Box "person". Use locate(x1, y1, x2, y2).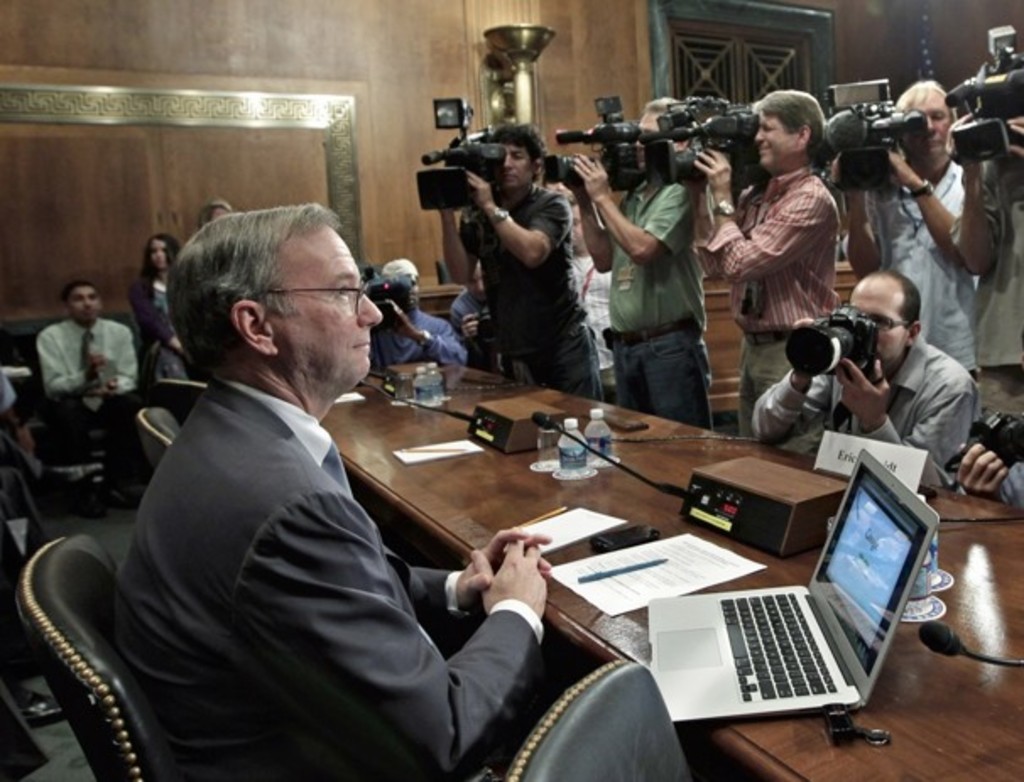
locate(35, 280, 142, 513).
